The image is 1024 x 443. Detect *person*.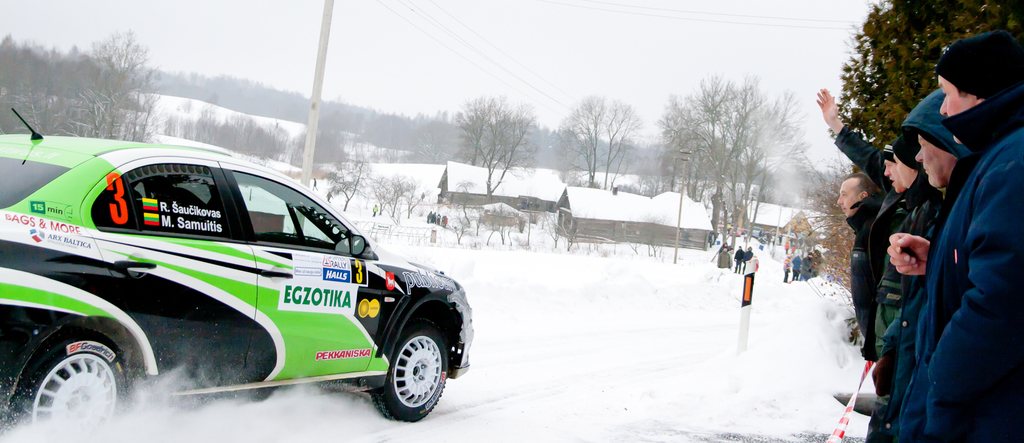
Detection: x1=824 y1=168 x2=883 y2=436.
